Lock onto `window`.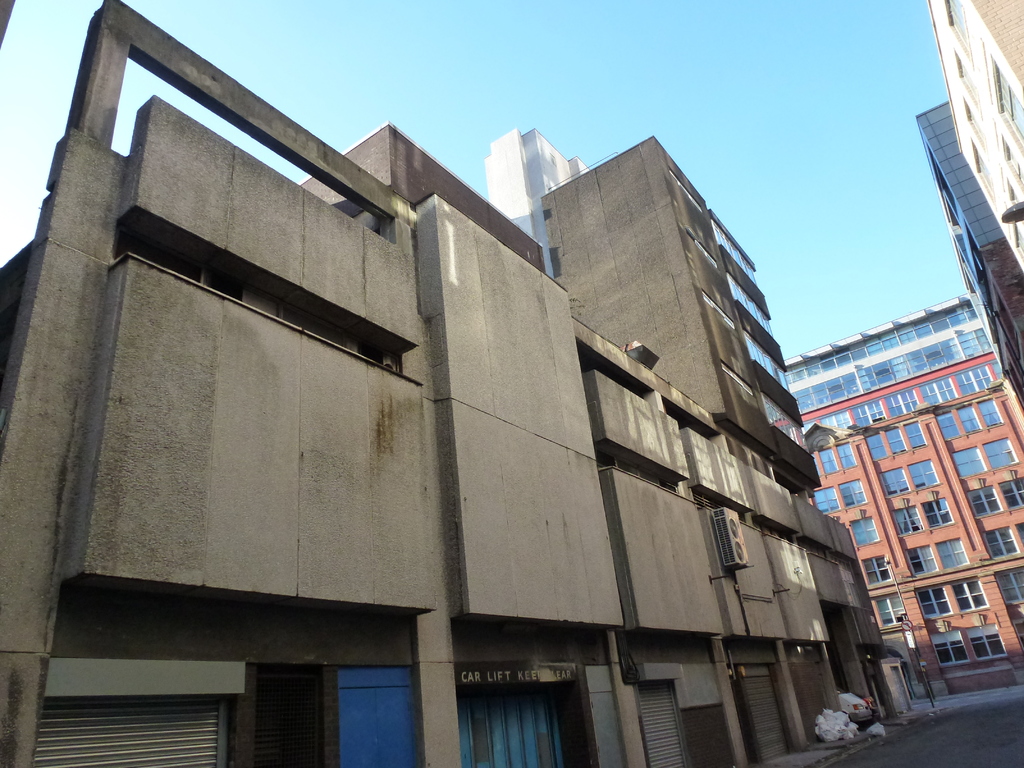
Locked: BBox(969, 482, 1000, 522).
